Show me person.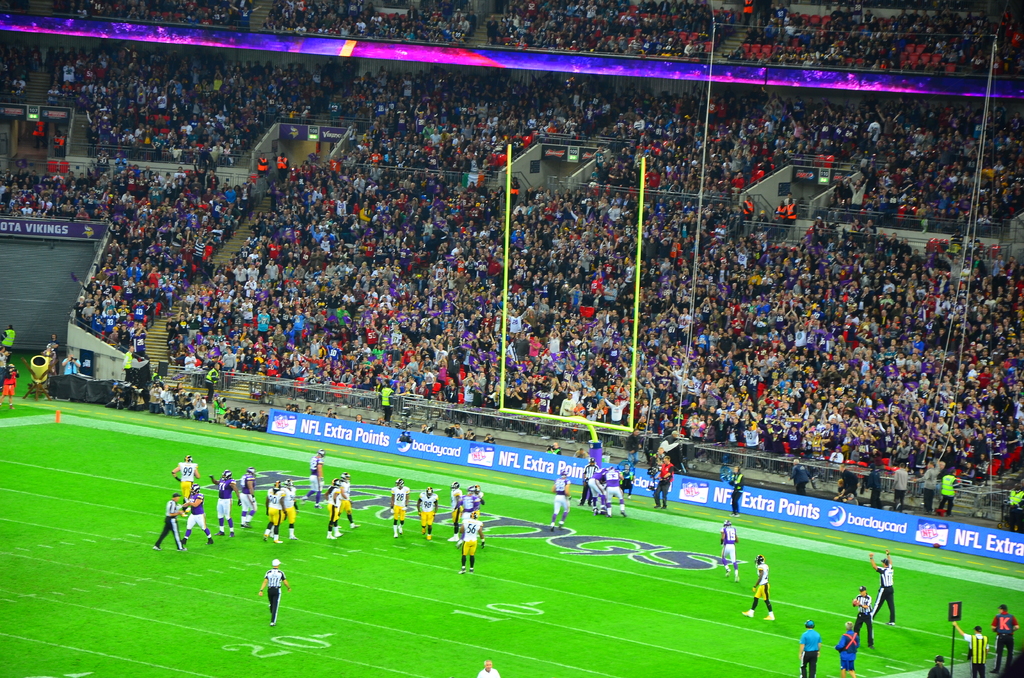
person is here: crop(389, 478, 408, 545).
